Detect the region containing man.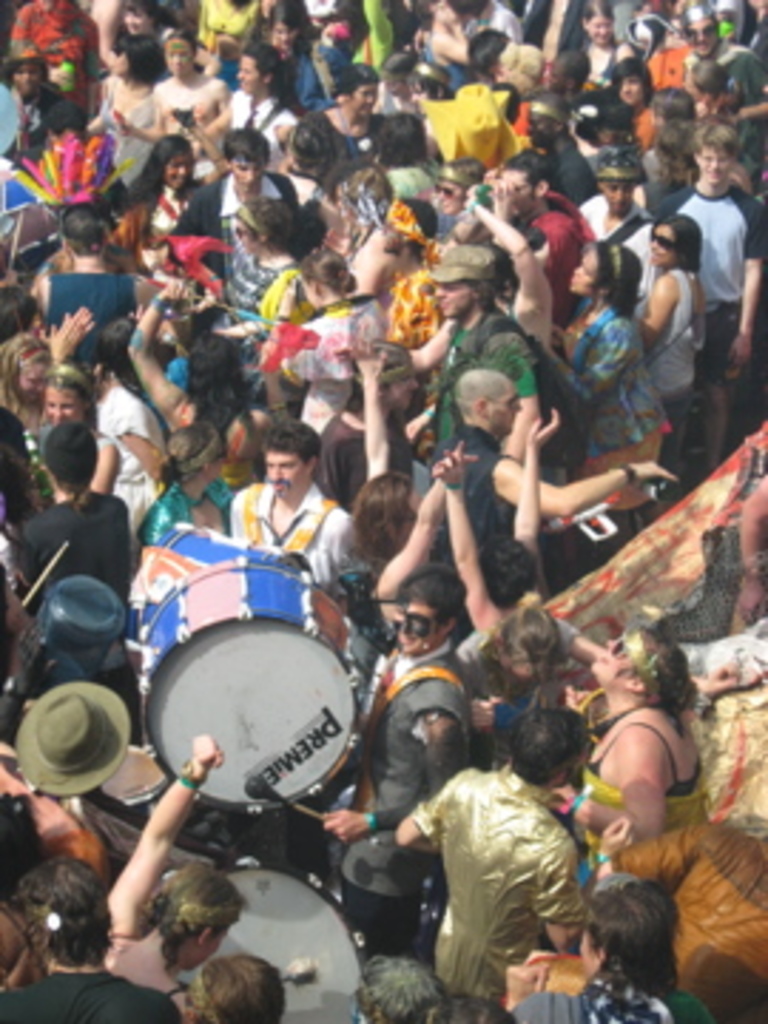
l=222, t=418, r=378, b=594.
